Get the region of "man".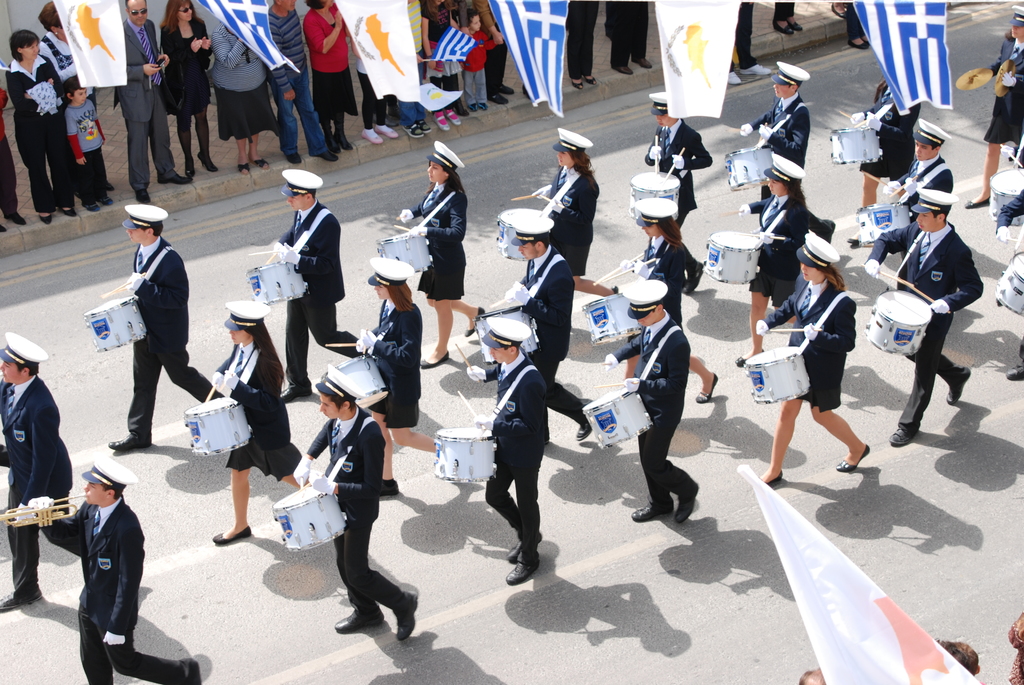
x1=269, y1=169, x2=362, y2=400.
